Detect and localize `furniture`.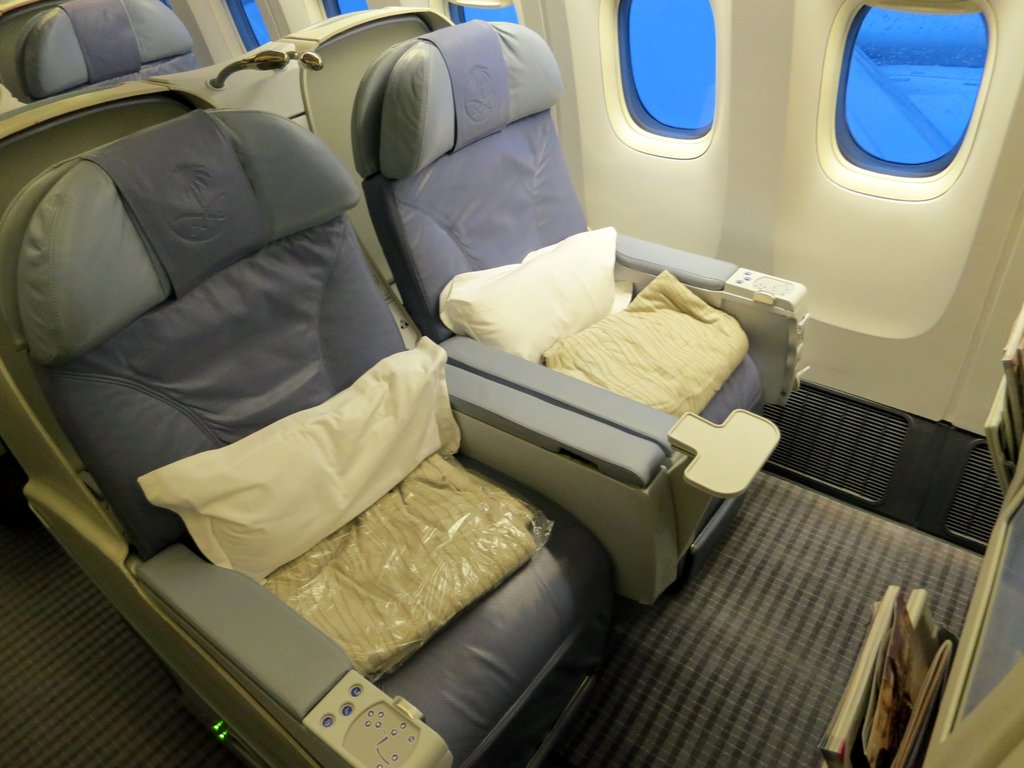
Localized at (left=0, top=108, right=671, bottom=767).
